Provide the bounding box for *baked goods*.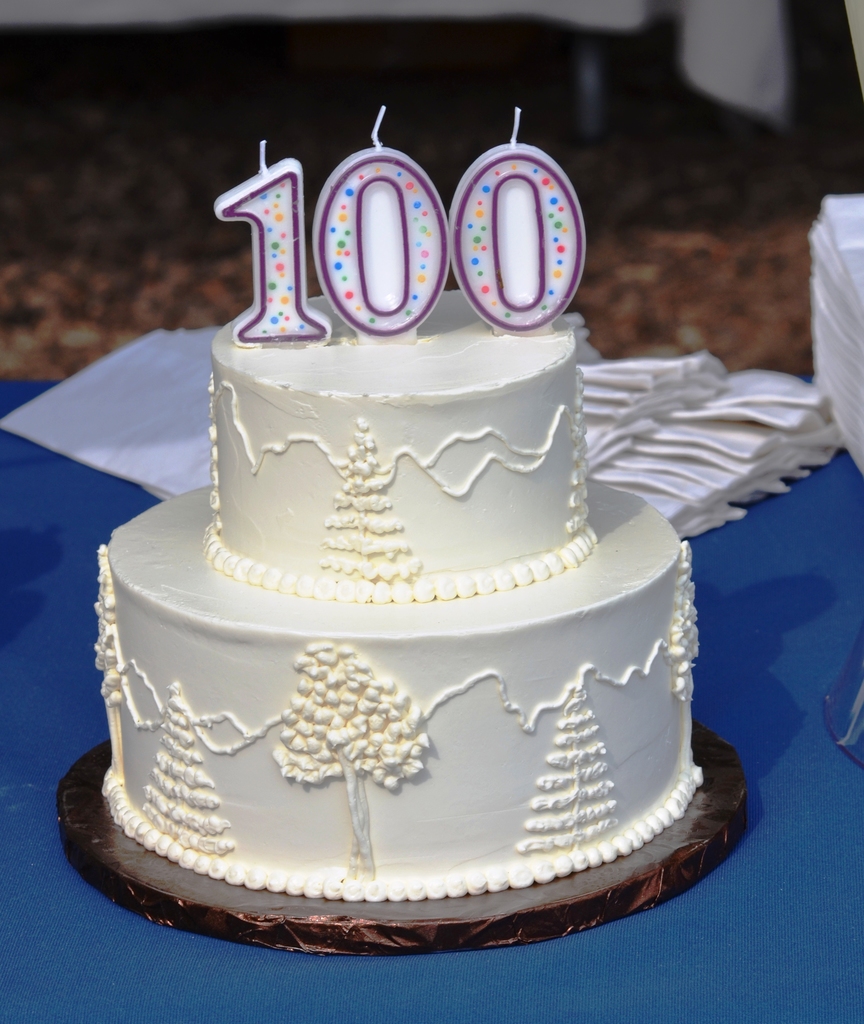
x1=95, y1=285, x2=706, y2=903.
